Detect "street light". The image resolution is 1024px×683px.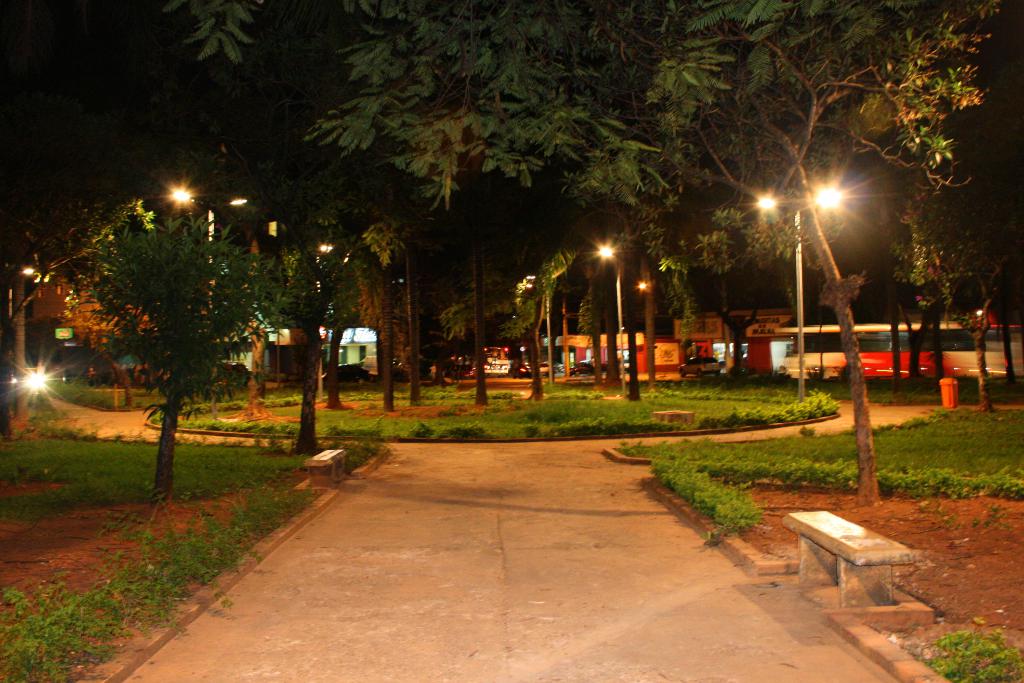
[left=168, top=185, right=249, bottom=311].
